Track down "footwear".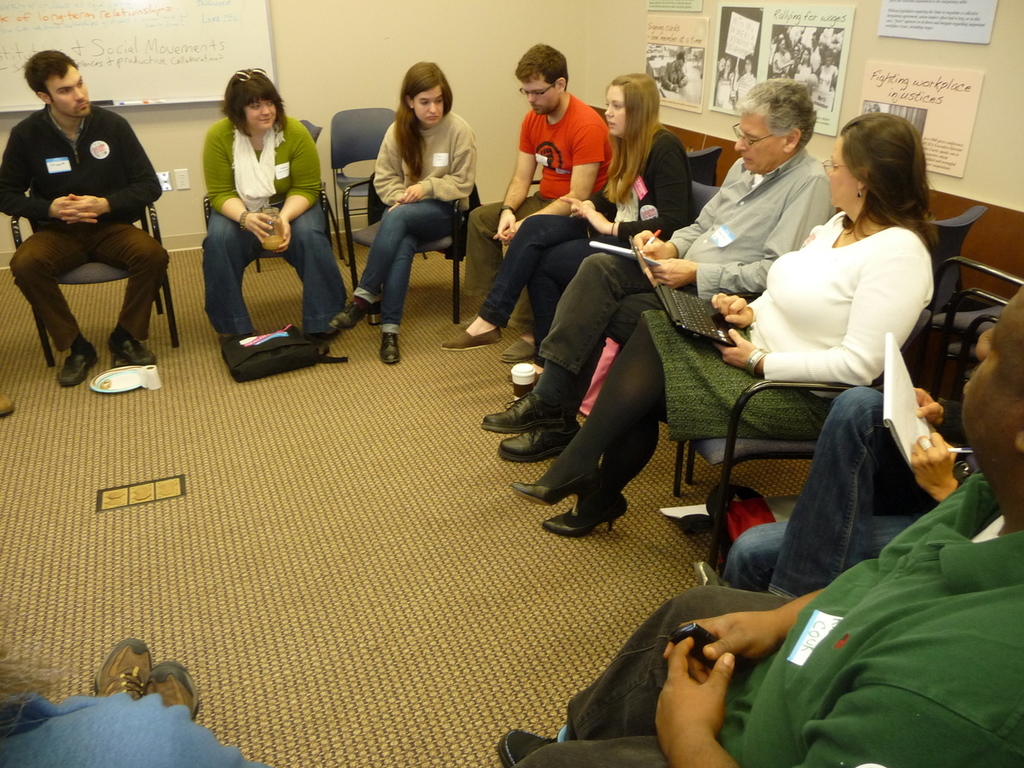
Tracked to <region>329, 305, 374, 332</region>.
